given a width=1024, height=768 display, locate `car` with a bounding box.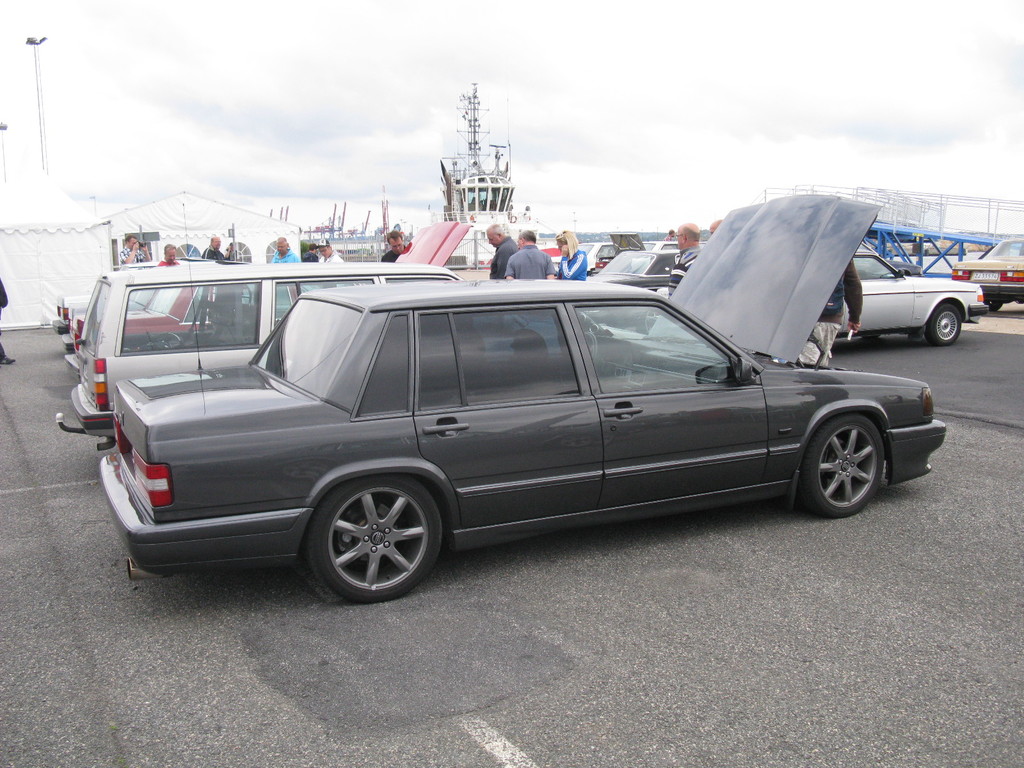
Located: locate(956, 240, 1023, 306).
